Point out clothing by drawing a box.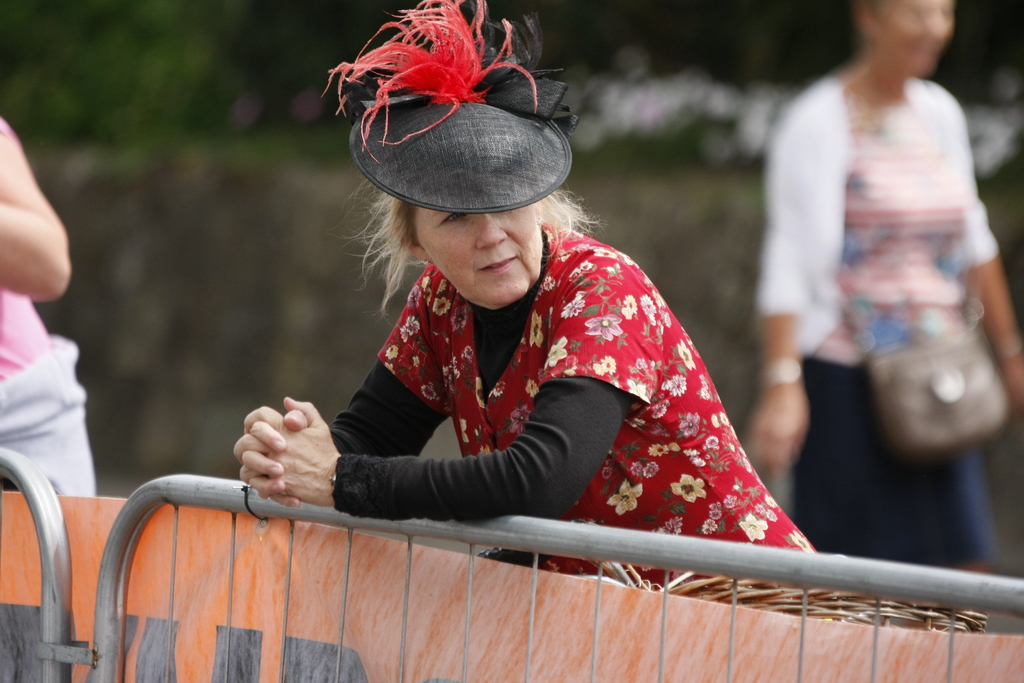
754/72/1000/572.
